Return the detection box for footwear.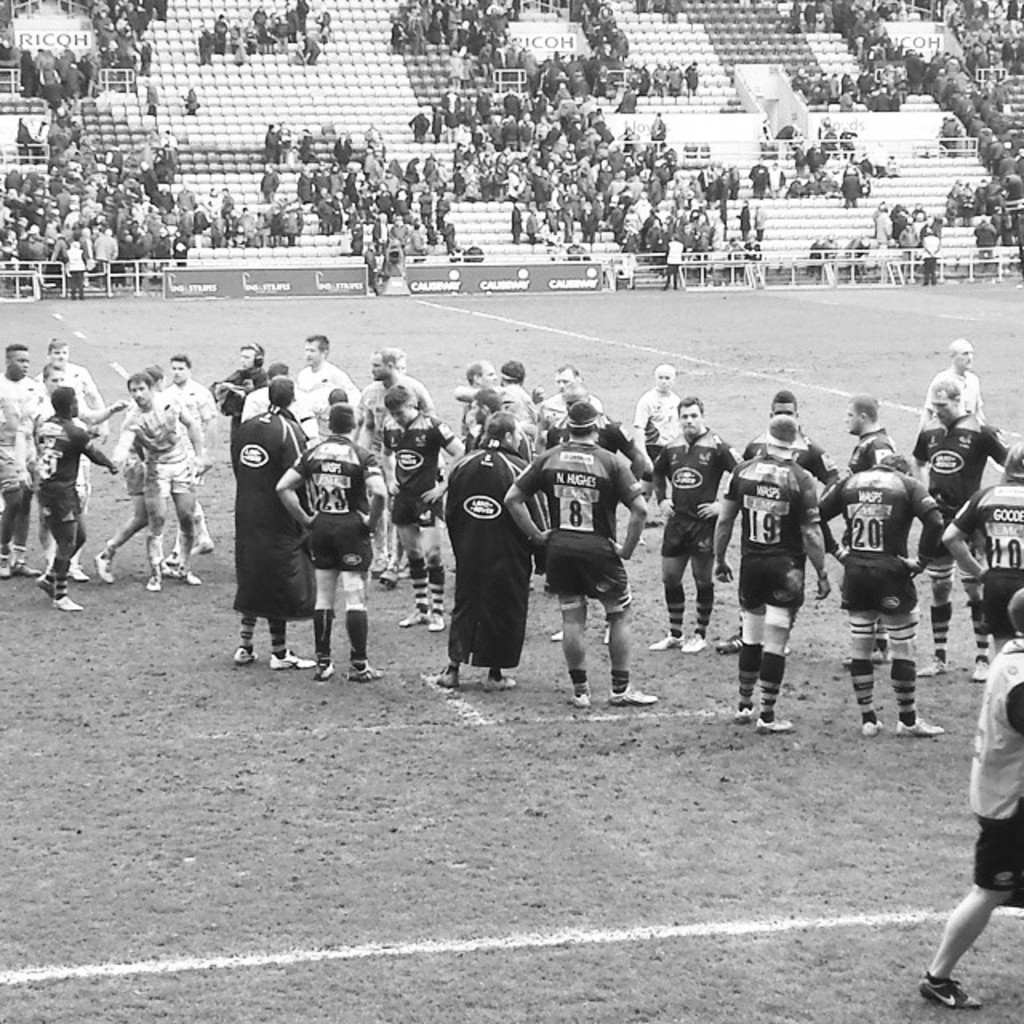
x1=760, y1=715, x2=795, y2=733.
